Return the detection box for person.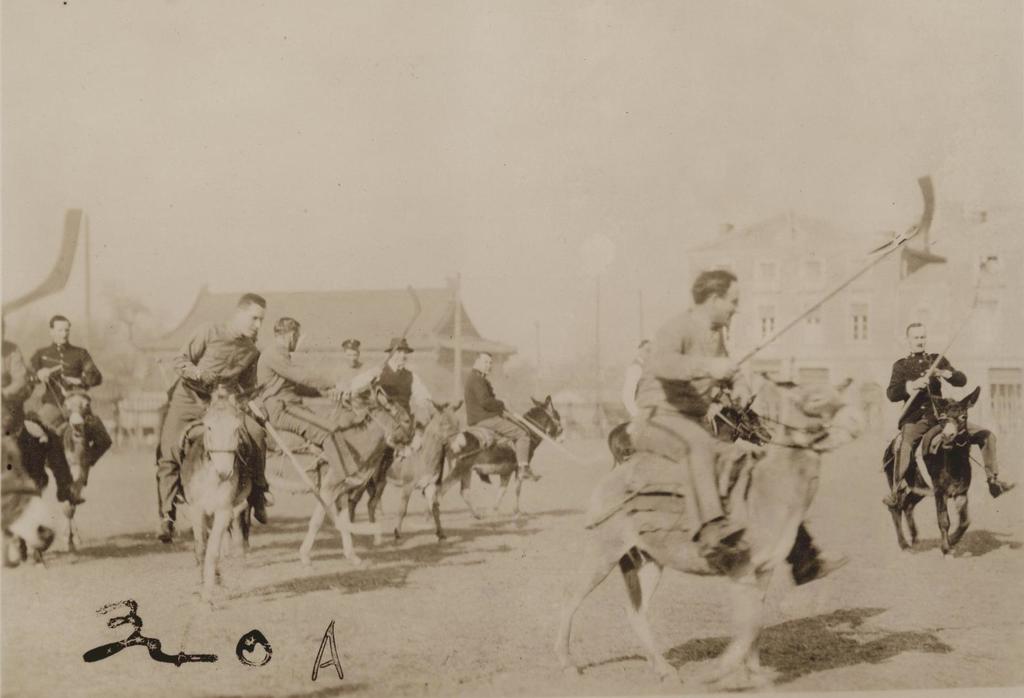
630/273/734/557.
